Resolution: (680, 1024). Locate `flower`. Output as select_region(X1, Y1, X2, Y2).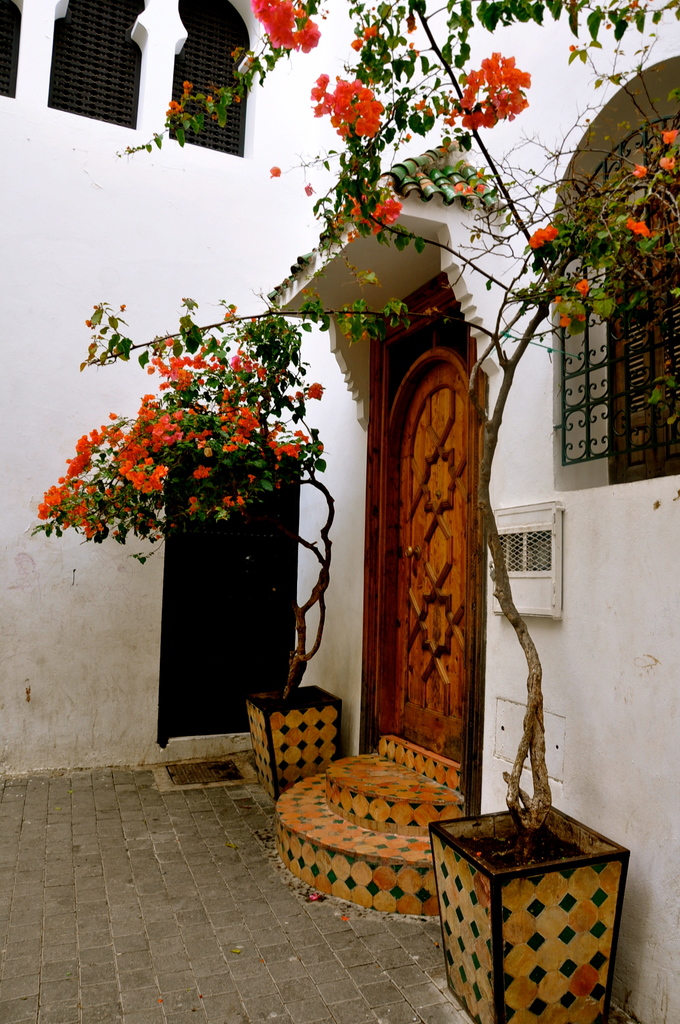
select_region(182, 80, 195, 101).
